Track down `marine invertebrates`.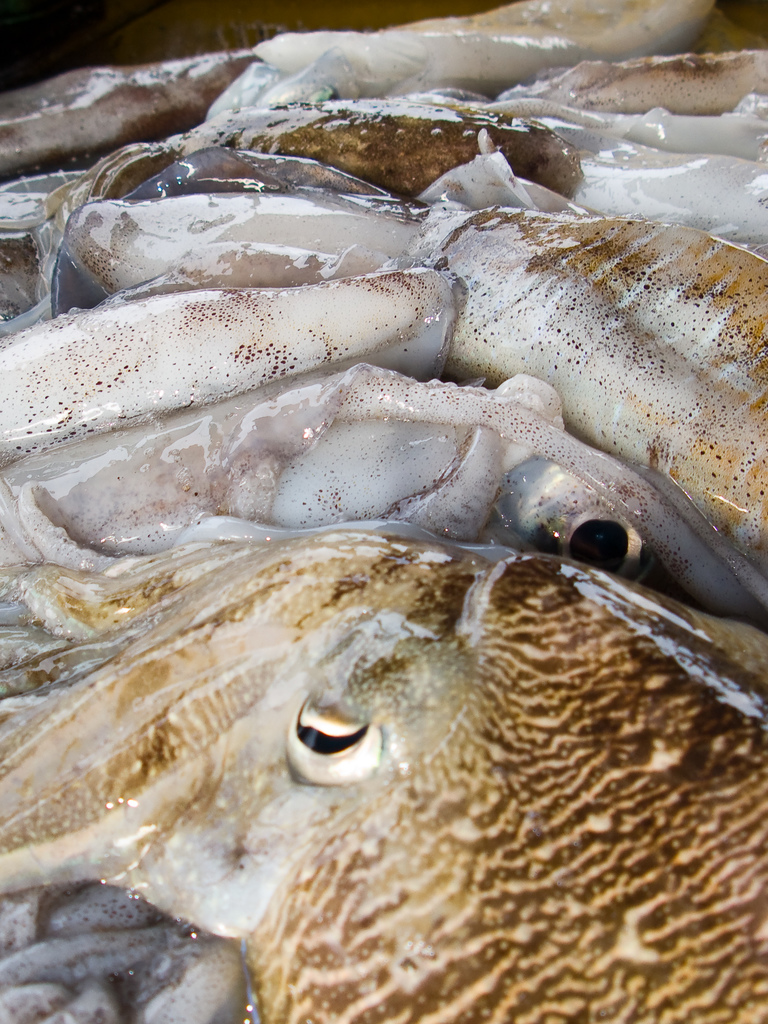
Tracked to rect(0, 258, 506, 471).
